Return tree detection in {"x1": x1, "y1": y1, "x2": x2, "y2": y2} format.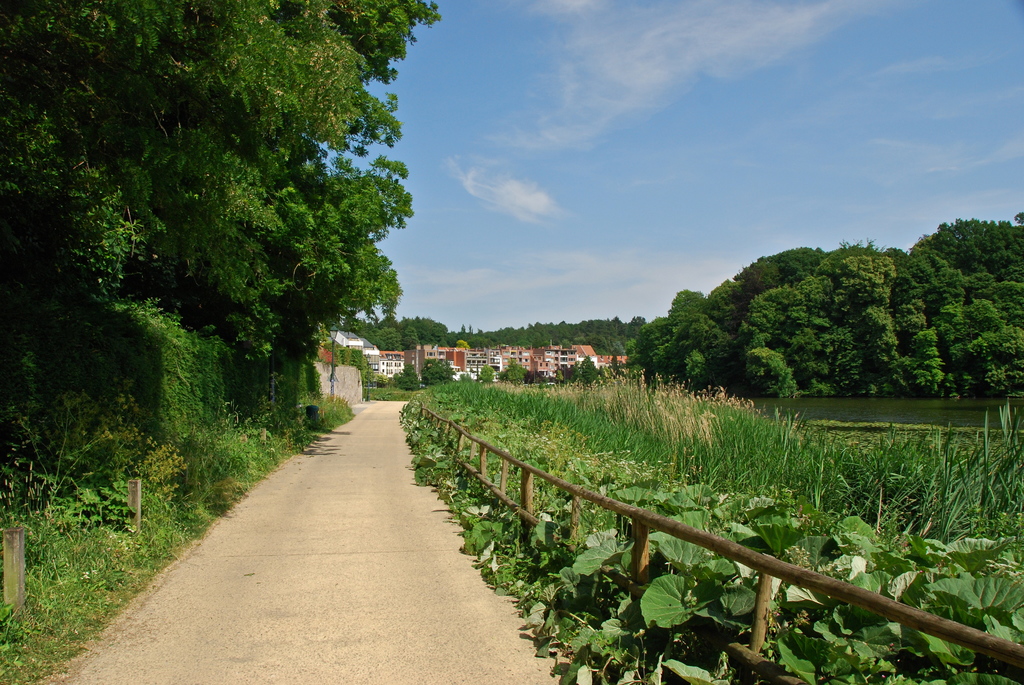
{"x1": 479, "y1": 363, "x2": 495, "y2": 384}.
